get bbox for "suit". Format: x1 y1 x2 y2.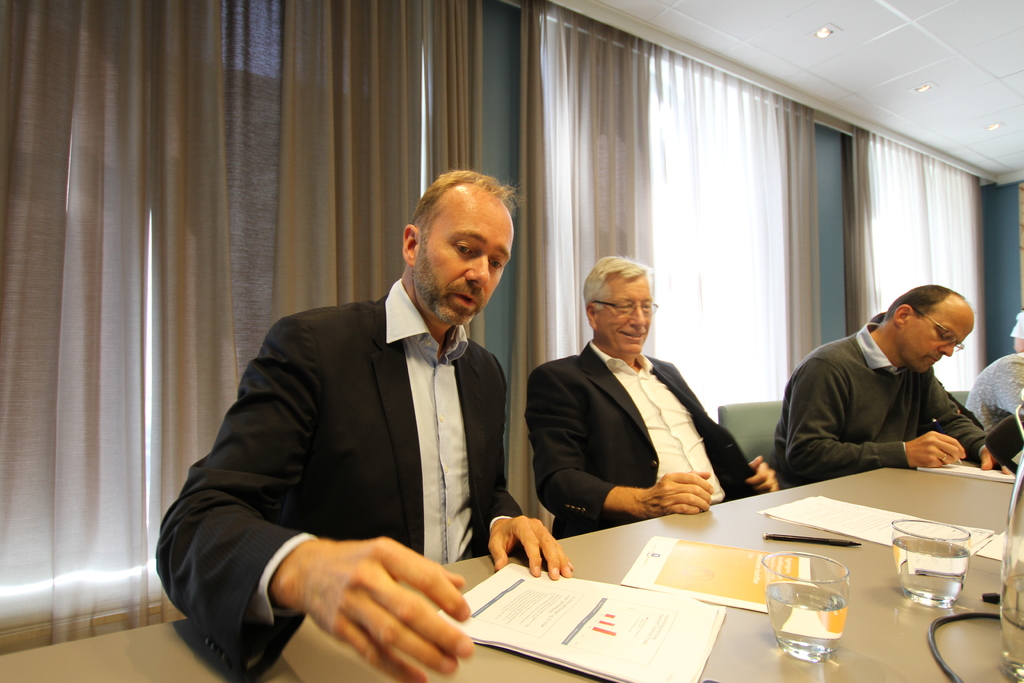
522 336 762 538.
